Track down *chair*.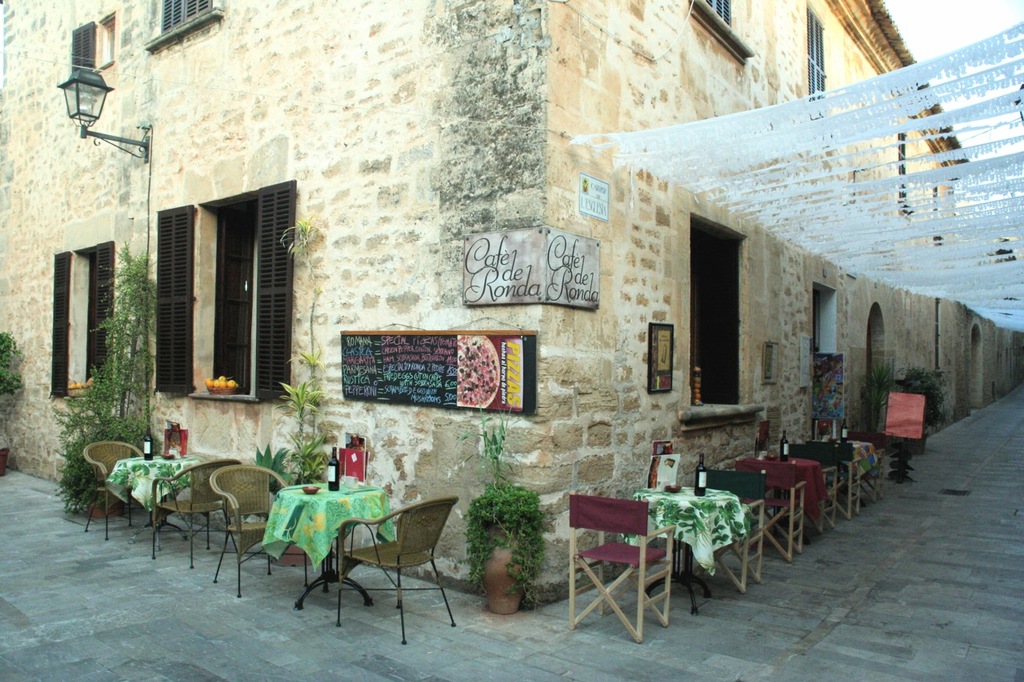
Tracked to bbox(789, 444, 838, 530).
